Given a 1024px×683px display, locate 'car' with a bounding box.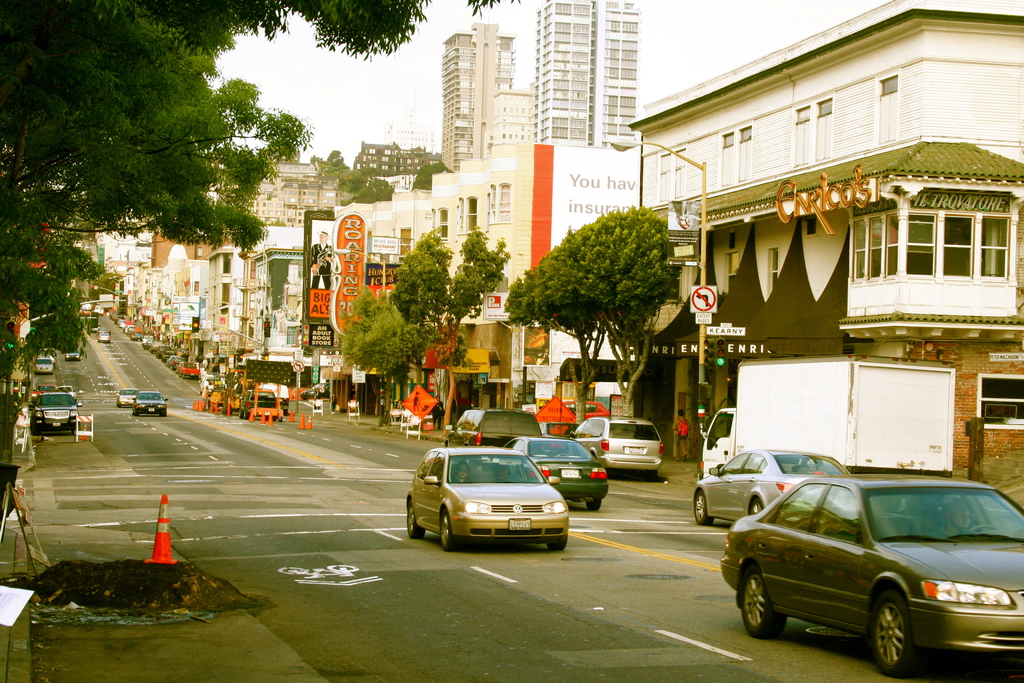
Located: pyautogui.locateOnScreen(33, 357, 58, 372).
